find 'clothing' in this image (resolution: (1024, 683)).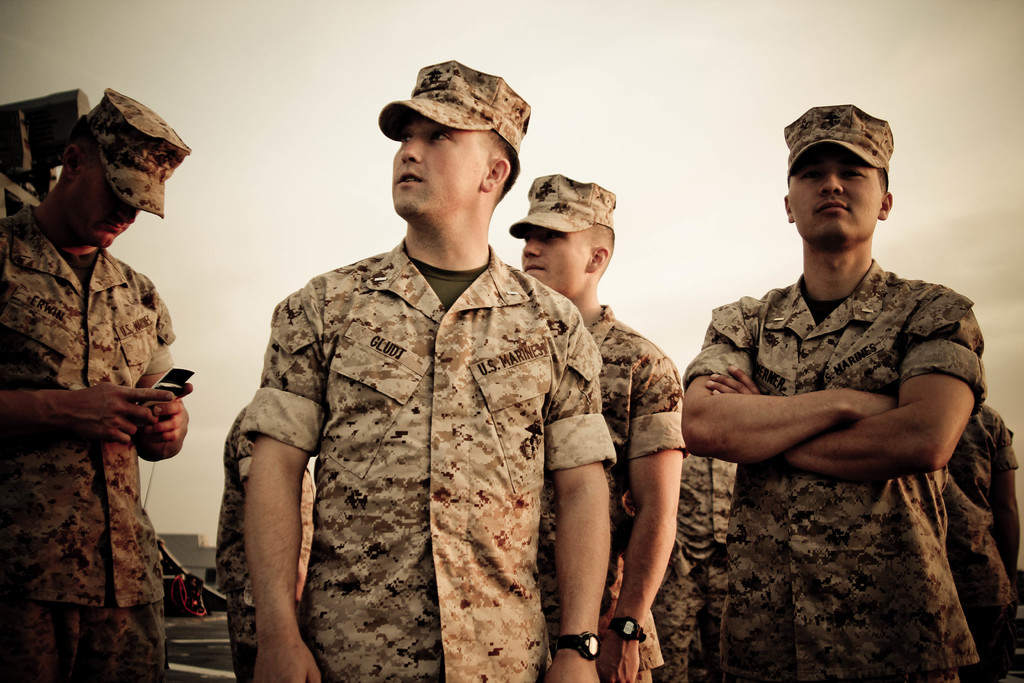
<box>947,397,1016,508</box>.
